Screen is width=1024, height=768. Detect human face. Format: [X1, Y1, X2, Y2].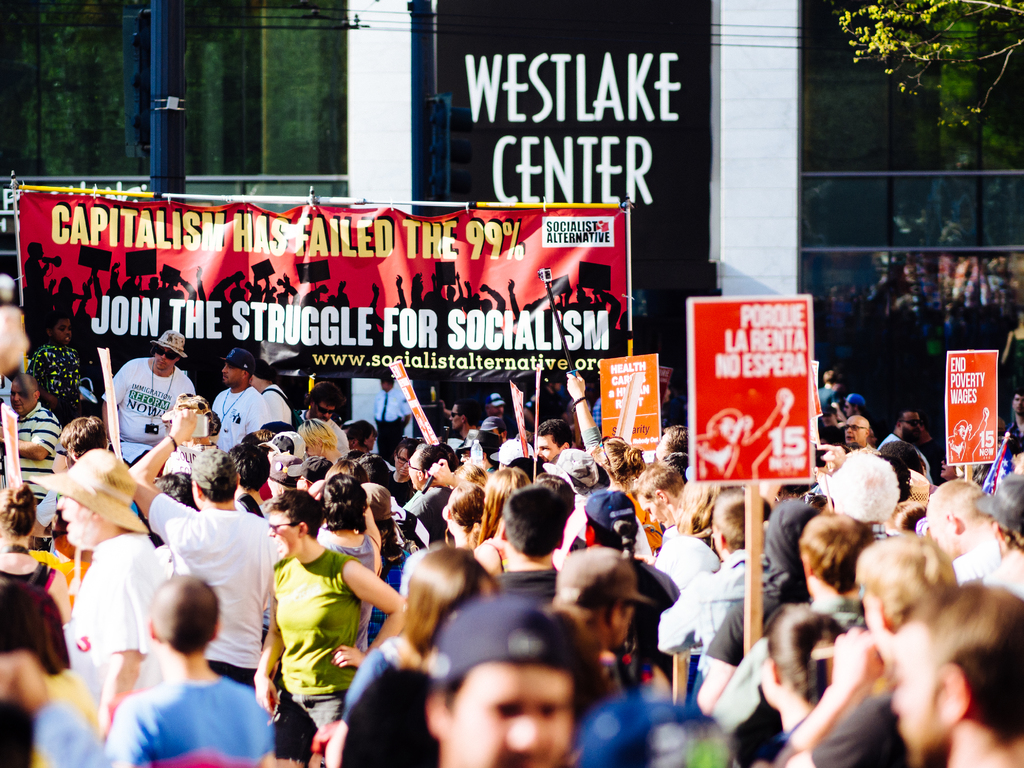
[9, 383, 31, 414].
